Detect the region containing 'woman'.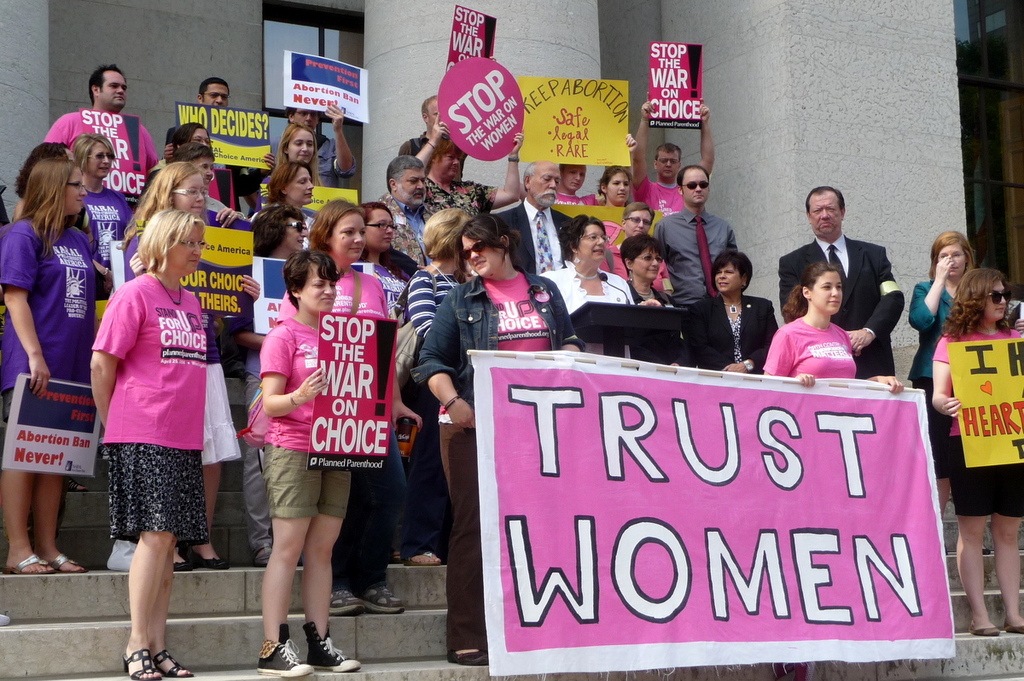
left=901, top=230, right=980, bottom=523.
